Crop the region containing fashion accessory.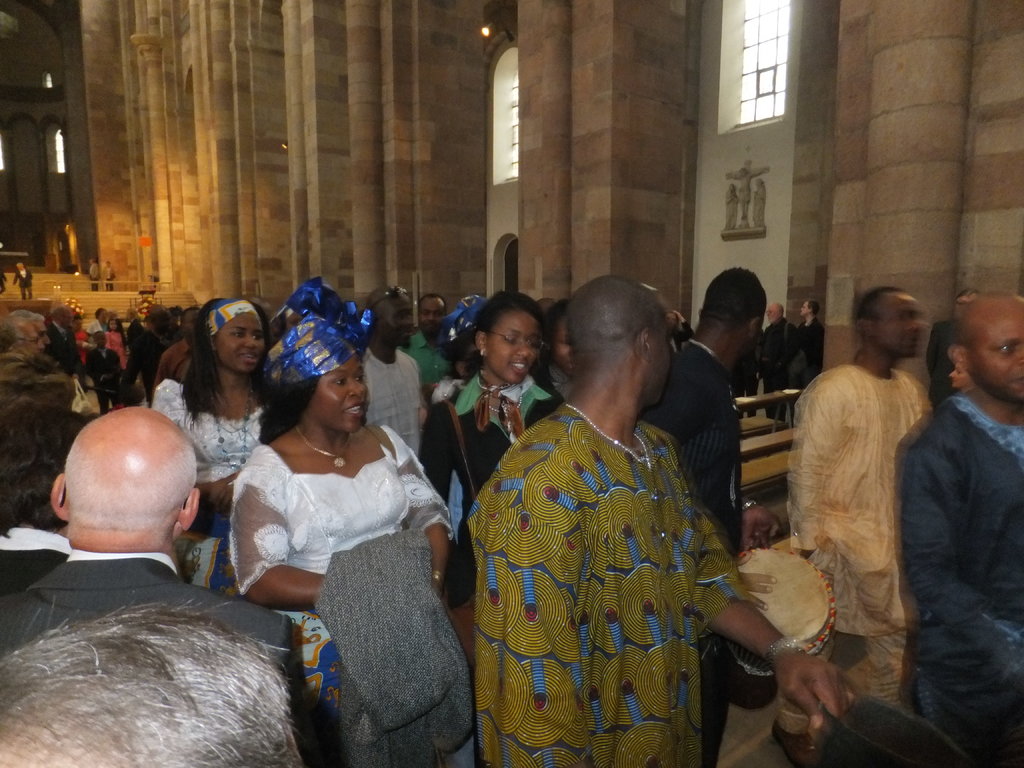
Crop region: x1=434, y1=570, x2=444, y2=584.
